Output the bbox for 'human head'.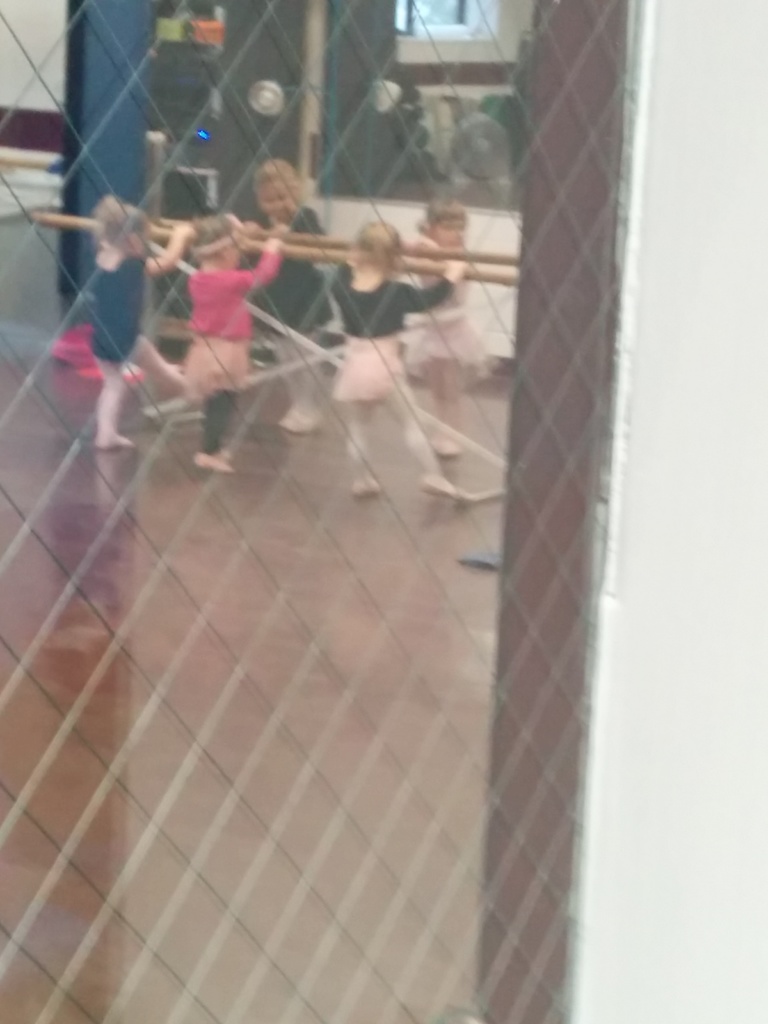
select_region(95, 192, 151, 255).
